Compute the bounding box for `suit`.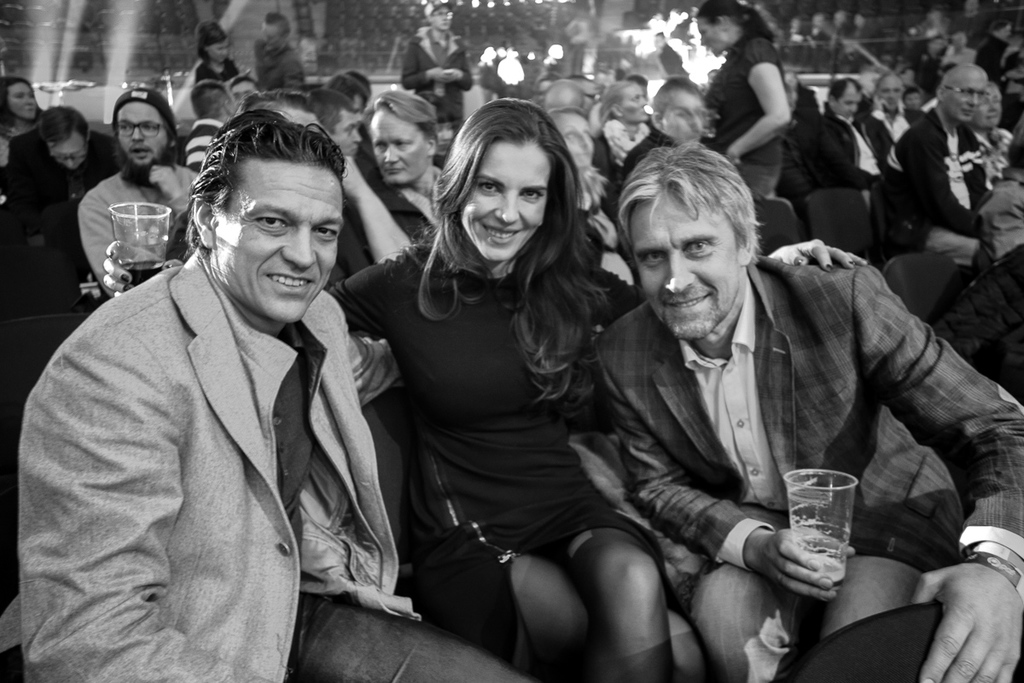
select_region(864, 107, 924, 170).
